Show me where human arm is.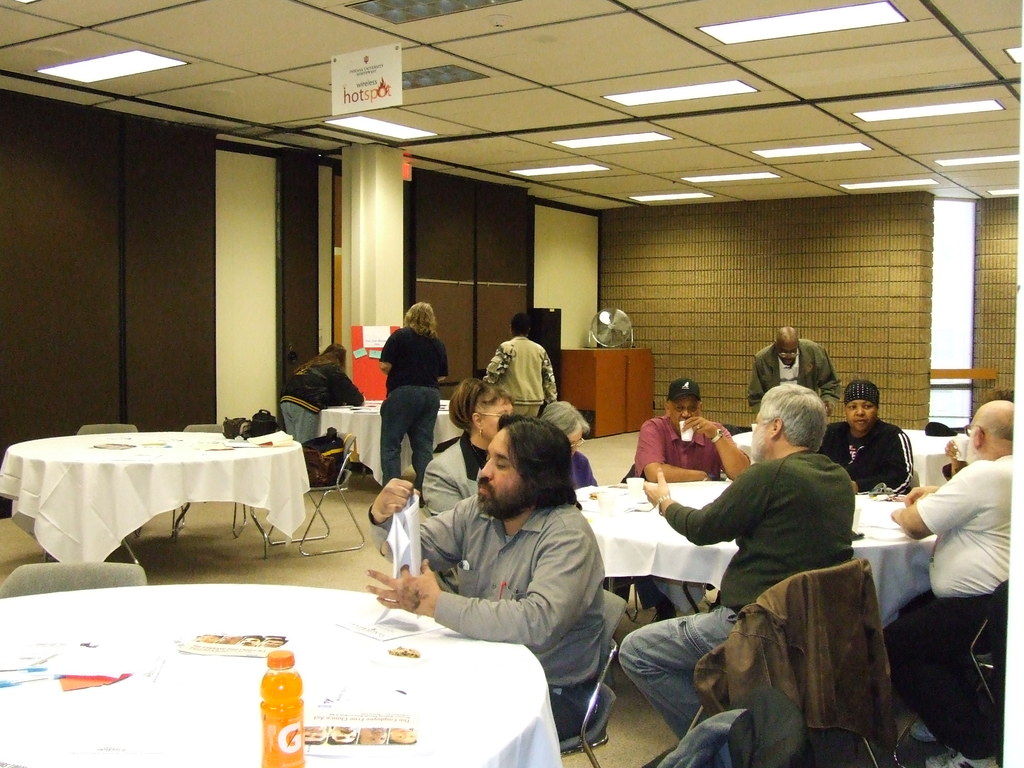
human arm is at (676,413,753,482).
